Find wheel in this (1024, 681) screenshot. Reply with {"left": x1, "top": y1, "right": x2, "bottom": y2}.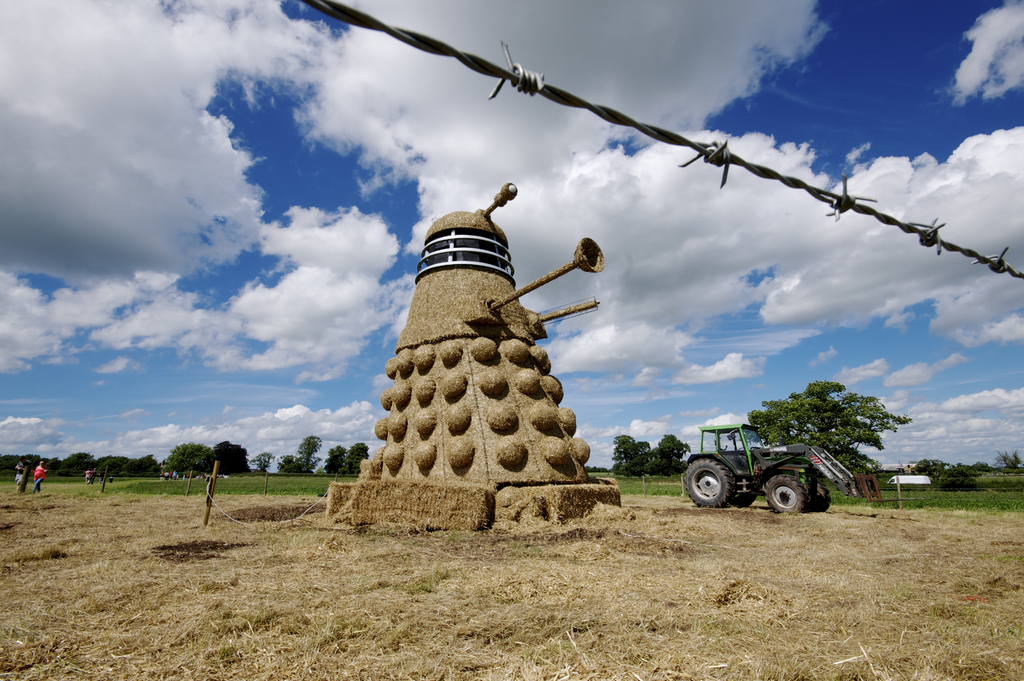
{"left": 727, "top": 477, "right": 756, "bottom": 506}.
